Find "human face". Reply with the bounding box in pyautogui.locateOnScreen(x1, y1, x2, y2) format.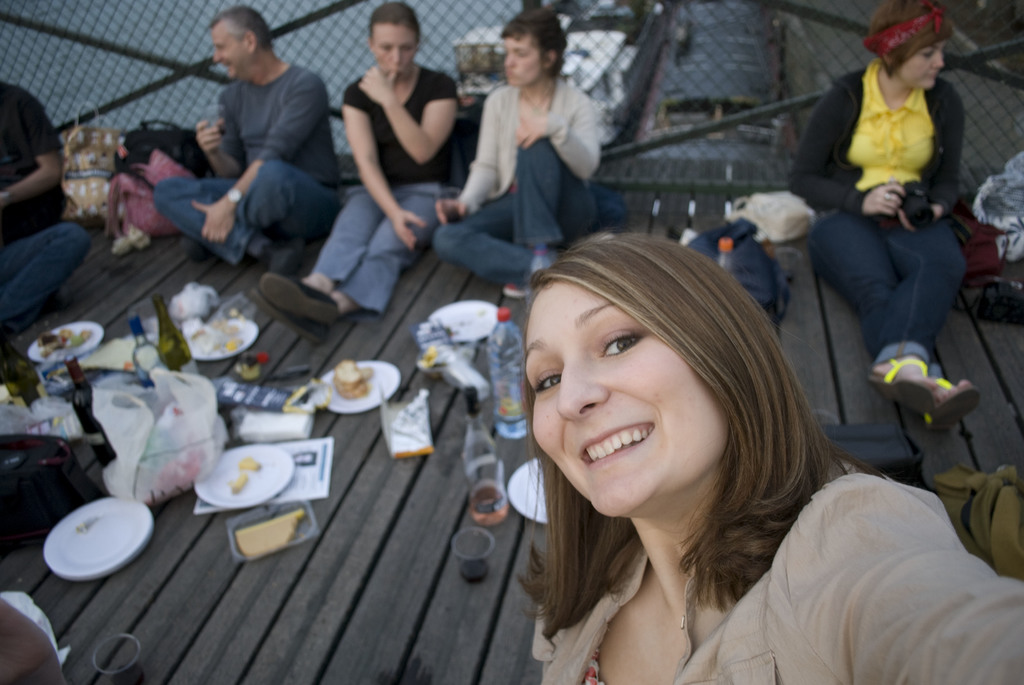
pyautogui.locateOnScreen(895, 38, 952, 88).
